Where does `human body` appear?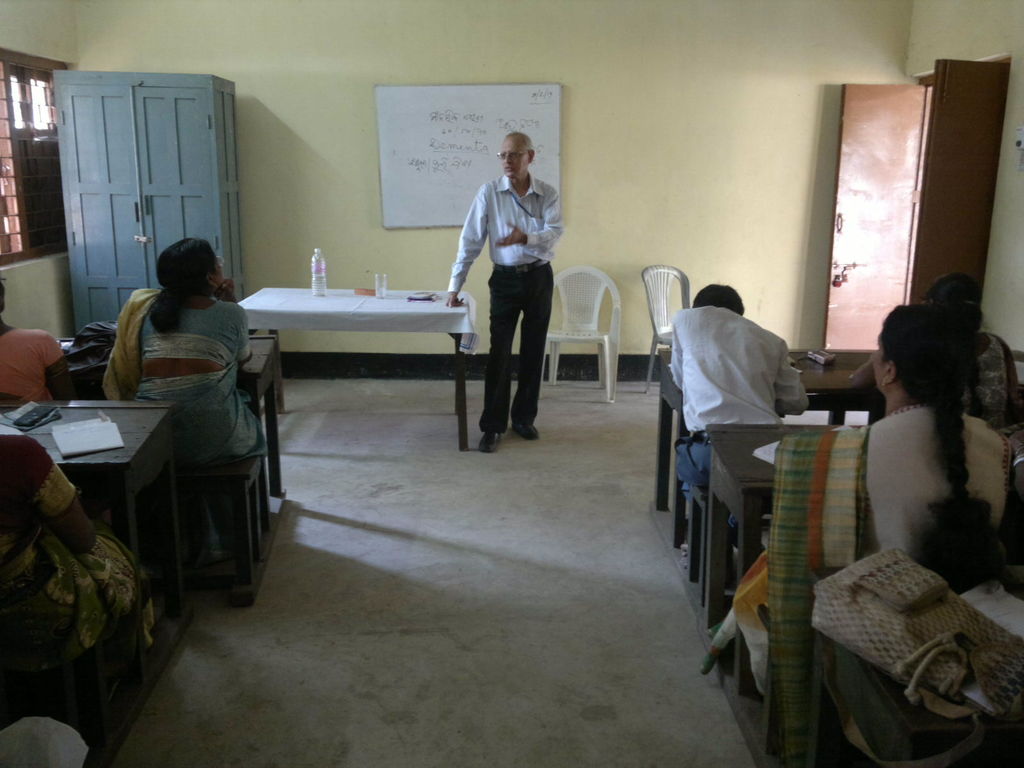
Appears at (692, 403, 1022, 767).
